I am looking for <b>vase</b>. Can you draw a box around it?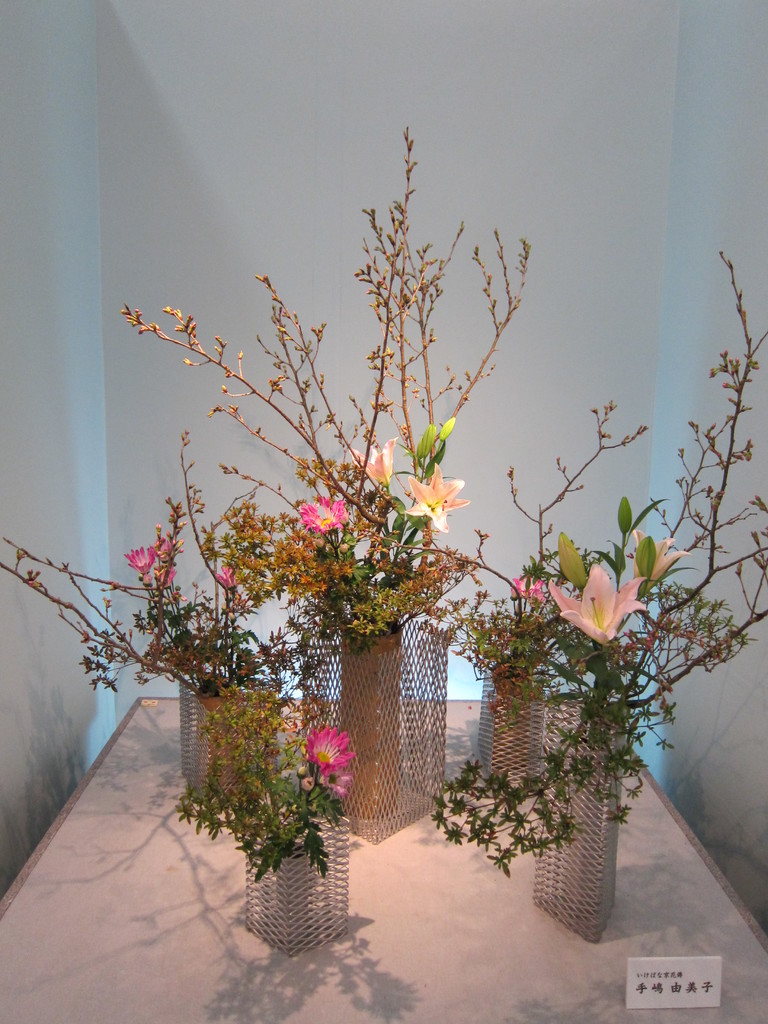
Sure, the bounding box is x1=177 y1=680 x2=284 y2=808.
